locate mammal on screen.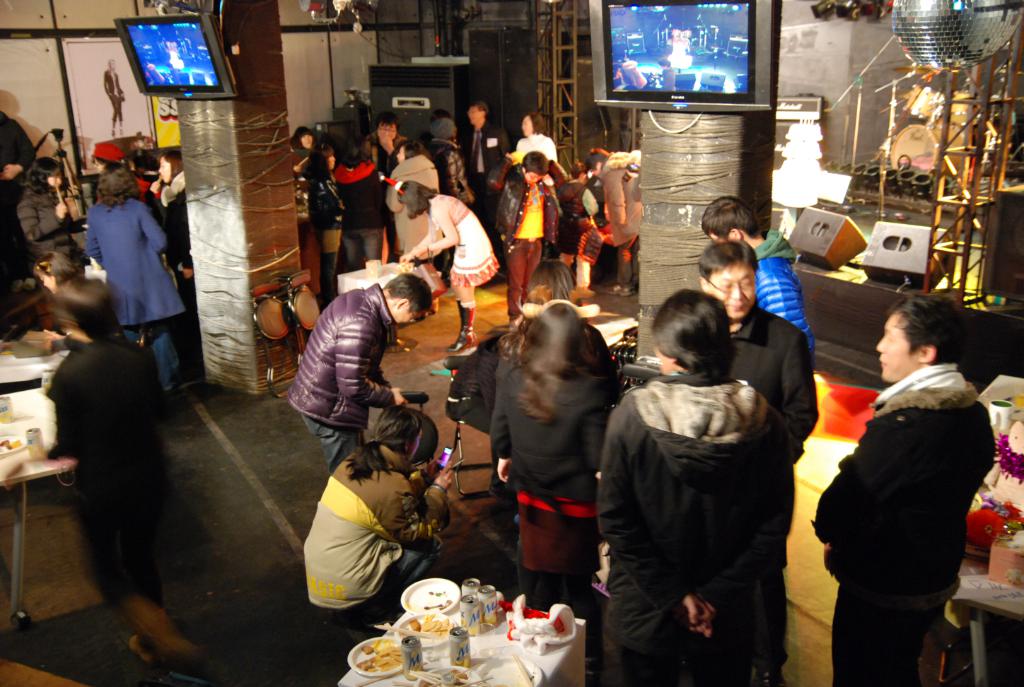
On screen at bbox=[297, 404, 455, 615].
